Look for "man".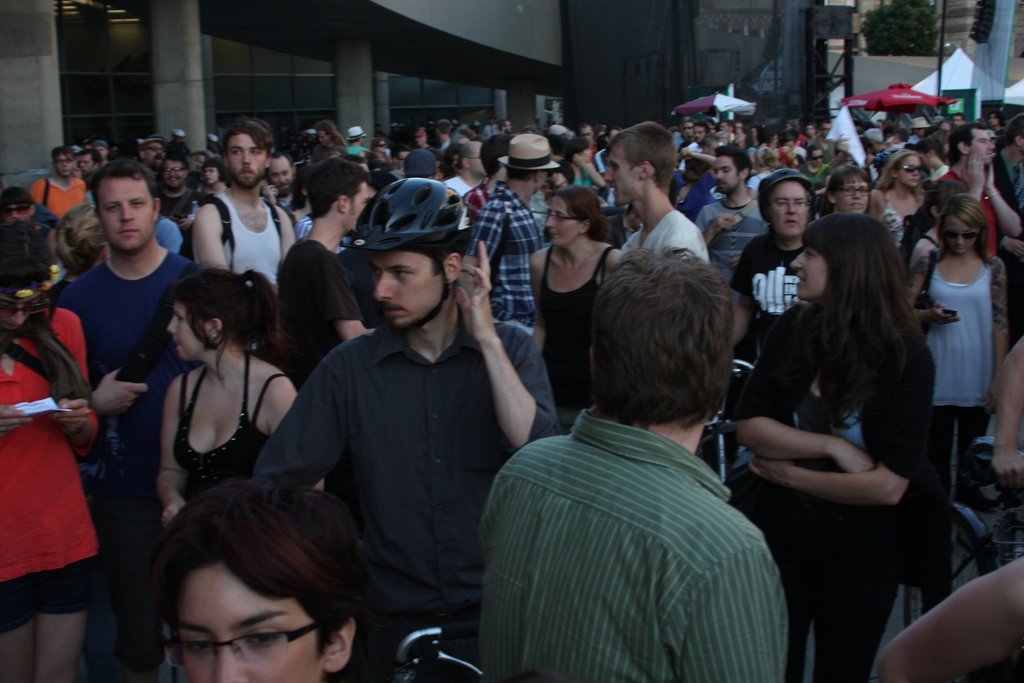
Found: l=260, t=154, r=296, b=215.
